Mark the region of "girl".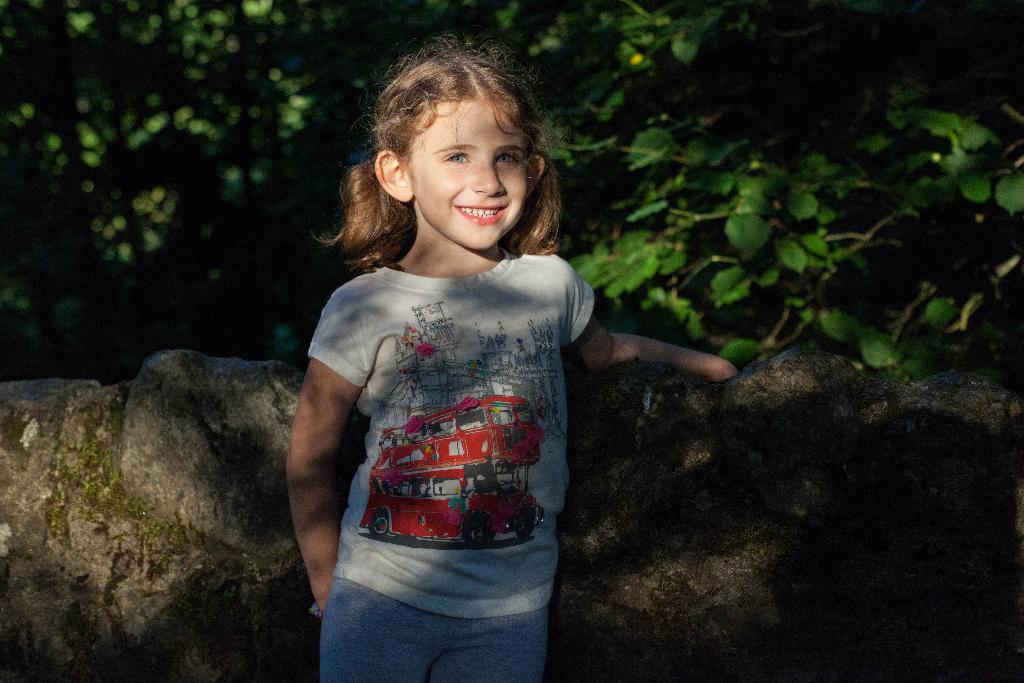
Region: [282,33,734,682].
